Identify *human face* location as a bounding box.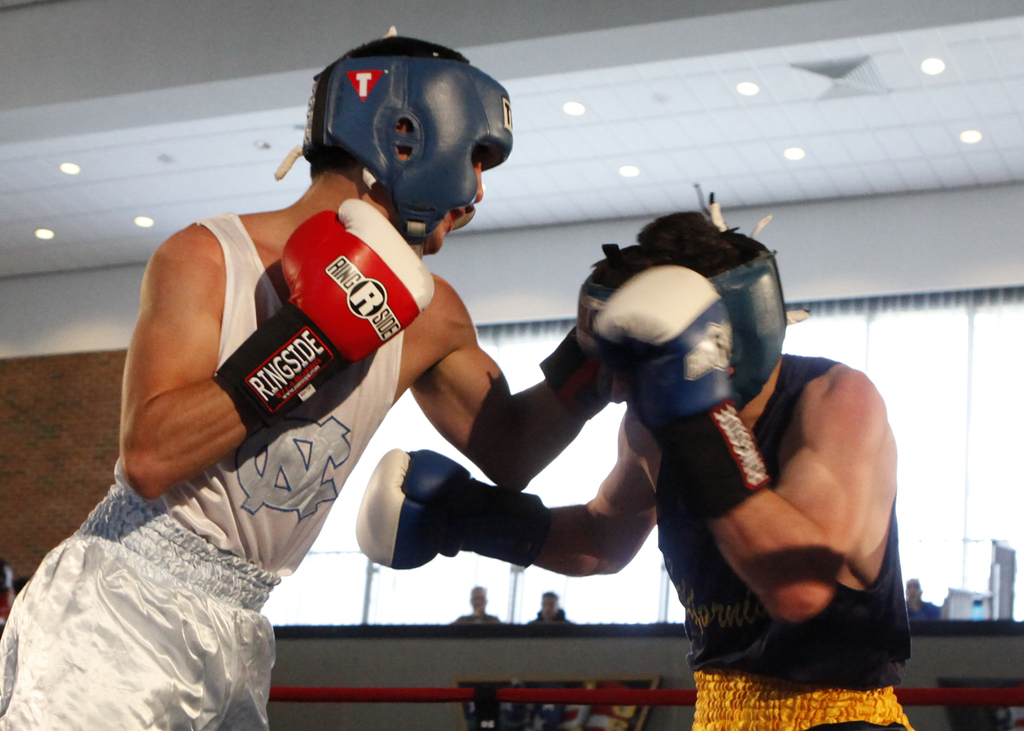
{"x1": 472, "y1": 586, "x2": 485, "y2": 612}.
